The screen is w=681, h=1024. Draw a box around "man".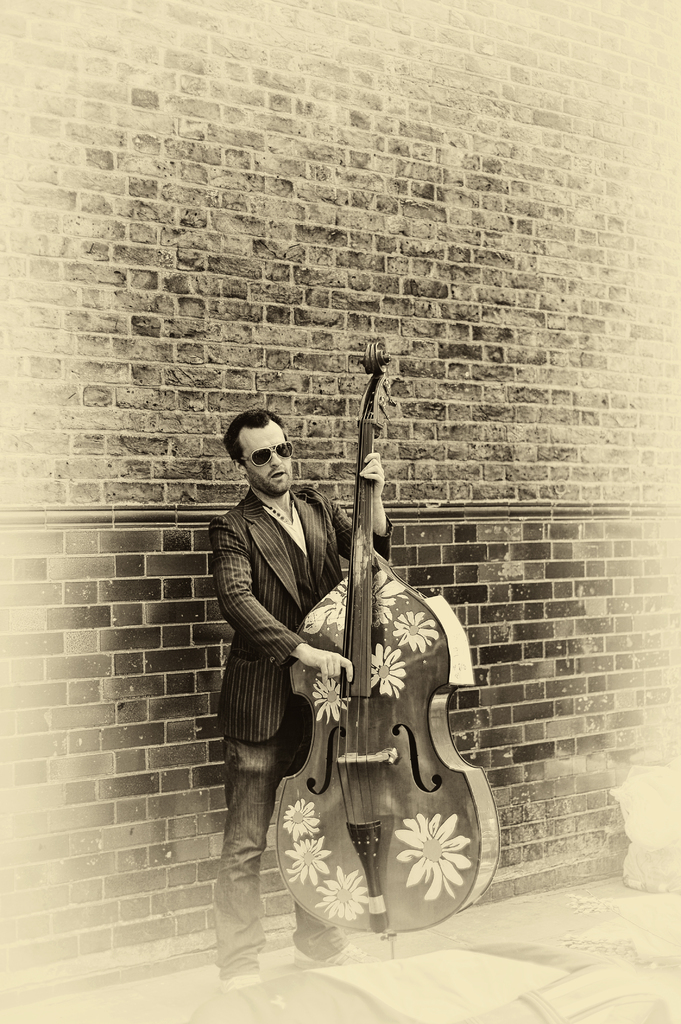
{"x1": 212, "y1": 382, "x2": 371, "y2": 944}.
